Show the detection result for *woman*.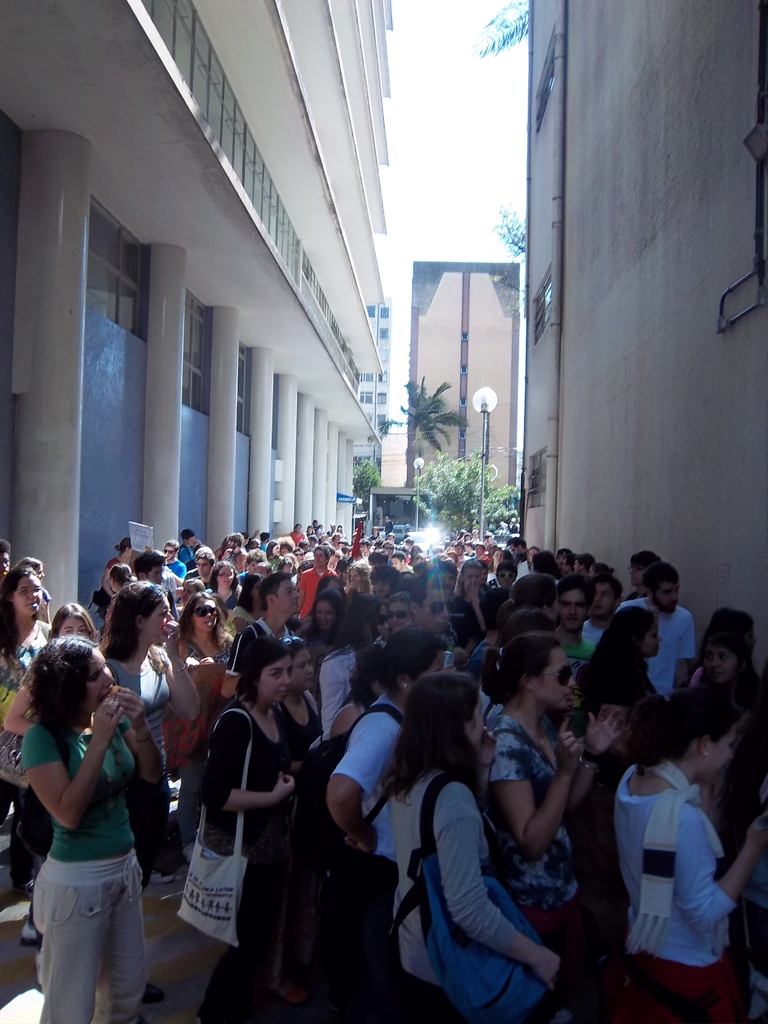
BBox(17, 625, 183, 1023).
